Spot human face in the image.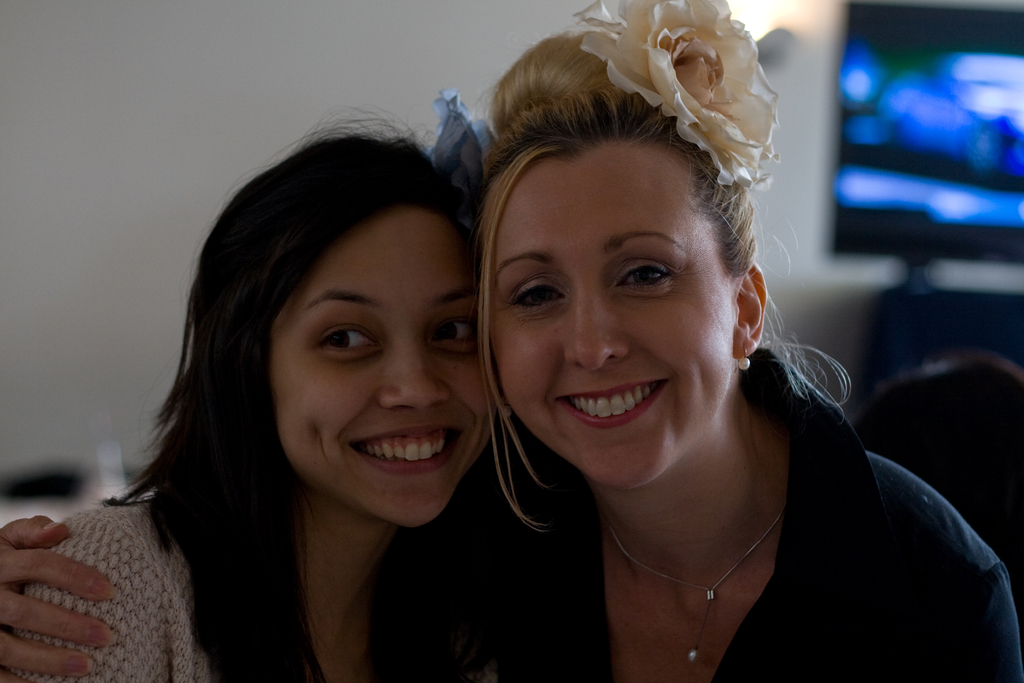
human face found at bbox=(270, 210, 483, 526).
